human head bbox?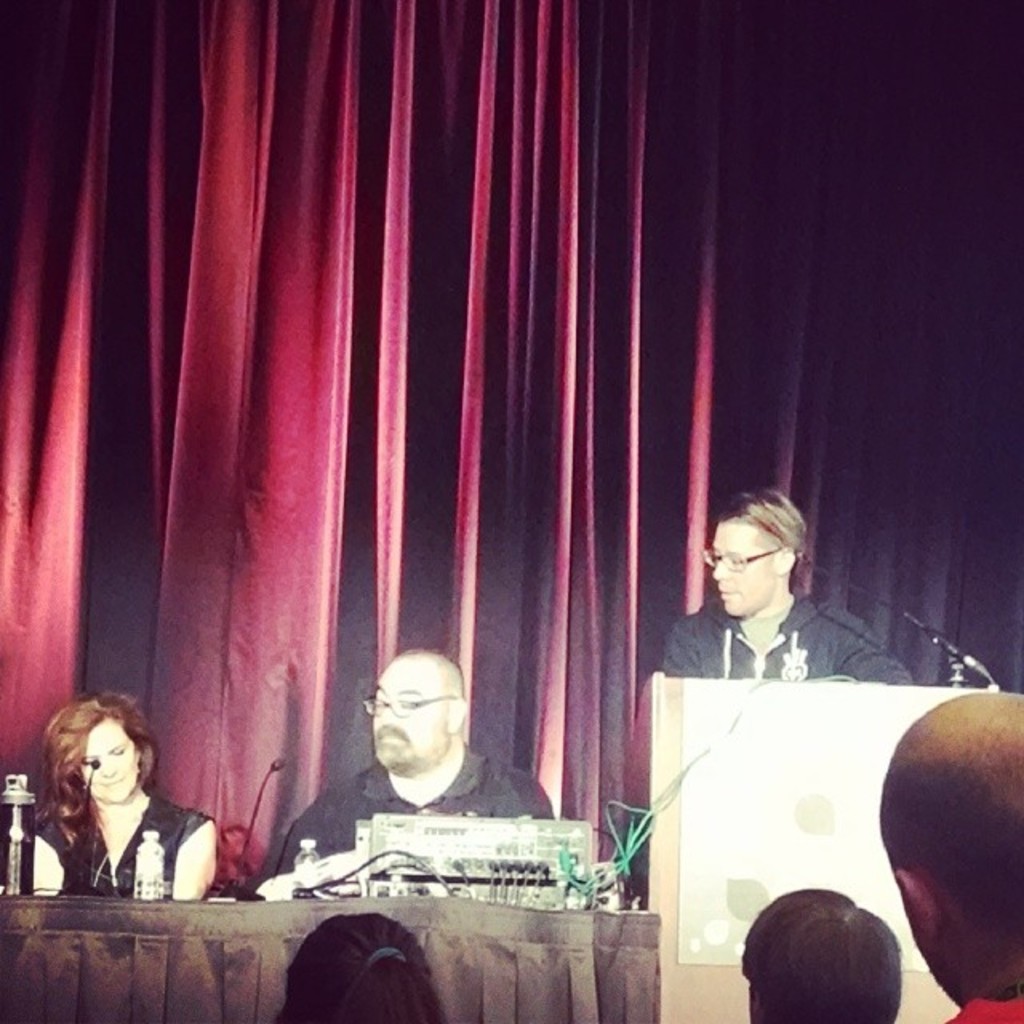
{"x1": 877, "y1": 682, "x2": 1022, "y2": 1016}
